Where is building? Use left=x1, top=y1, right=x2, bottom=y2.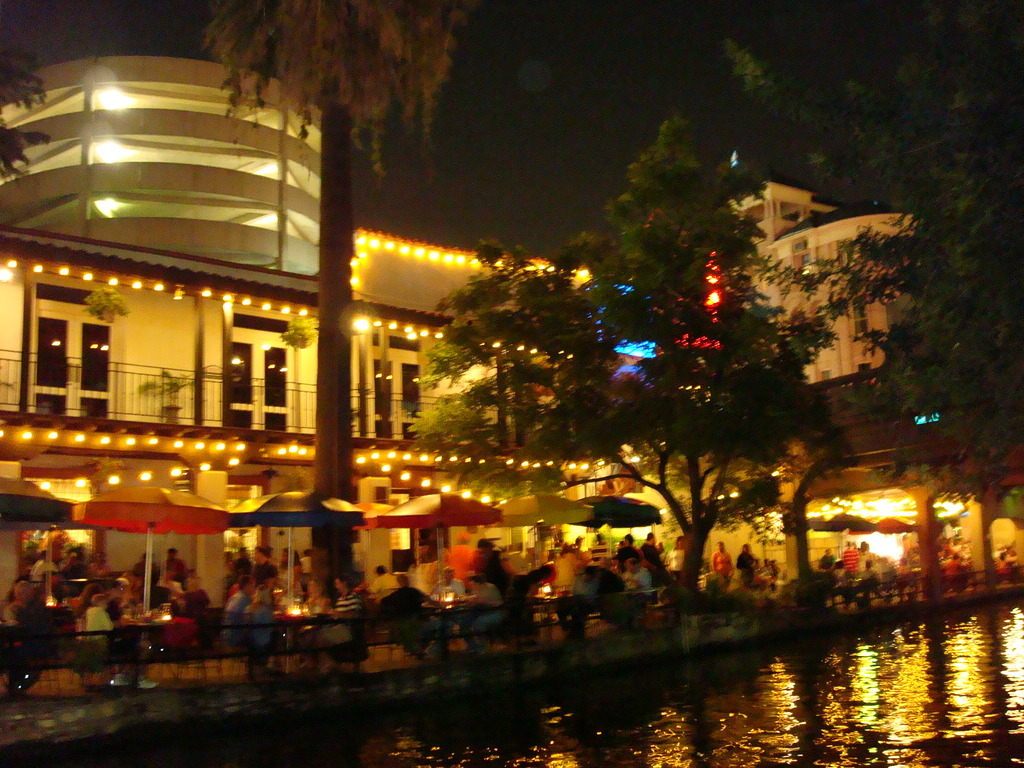
left=0, top=52, right=1023, bottom=644.
